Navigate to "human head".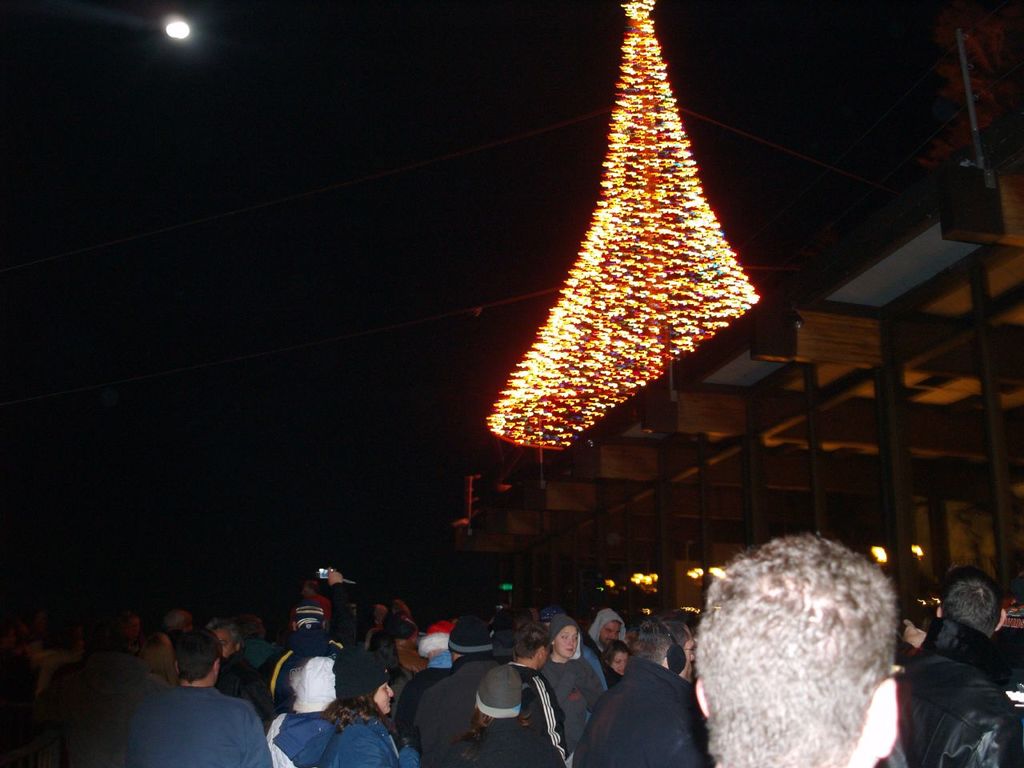
Navigation target: BBox(390, 613, 421, 645).
